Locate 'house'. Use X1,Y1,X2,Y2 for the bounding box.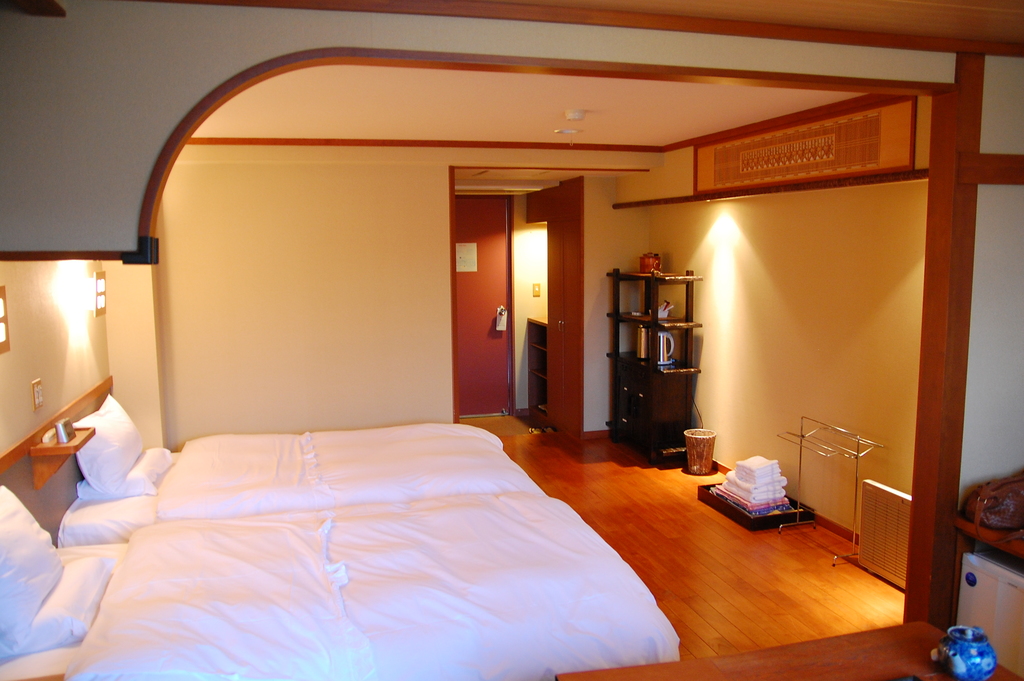
0,0,1023,680.
